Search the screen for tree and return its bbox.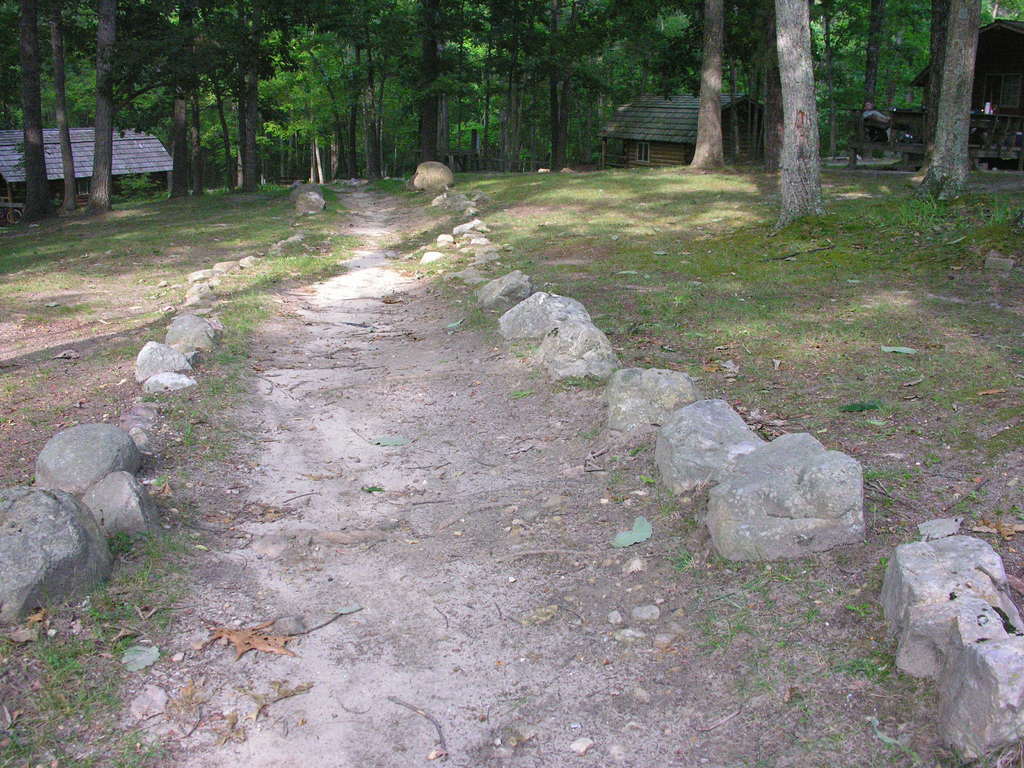
Found: [left=89, top=4, right=123, bottom=206].
